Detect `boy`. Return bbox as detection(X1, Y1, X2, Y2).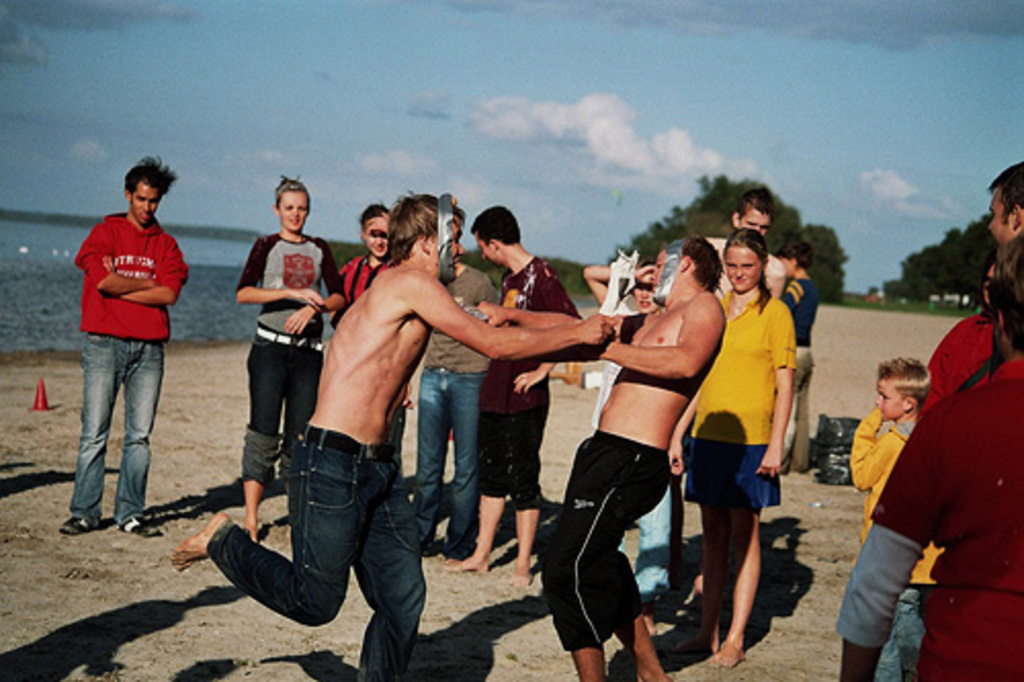
detection(987, 162, 1022, 246).
